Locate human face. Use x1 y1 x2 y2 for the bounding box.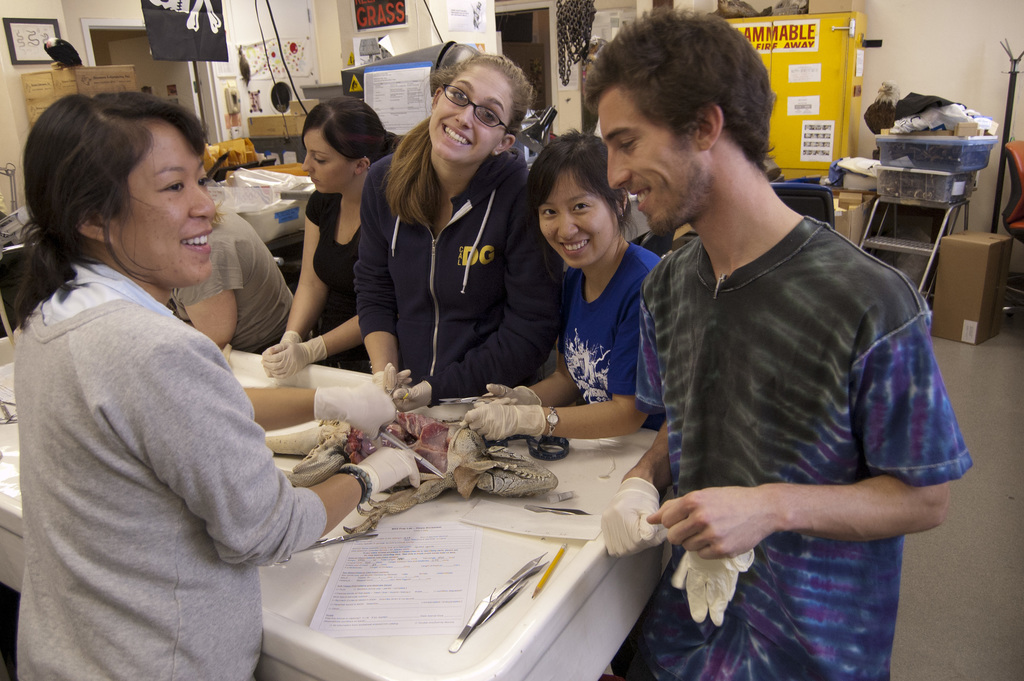
302 131 351 196.
